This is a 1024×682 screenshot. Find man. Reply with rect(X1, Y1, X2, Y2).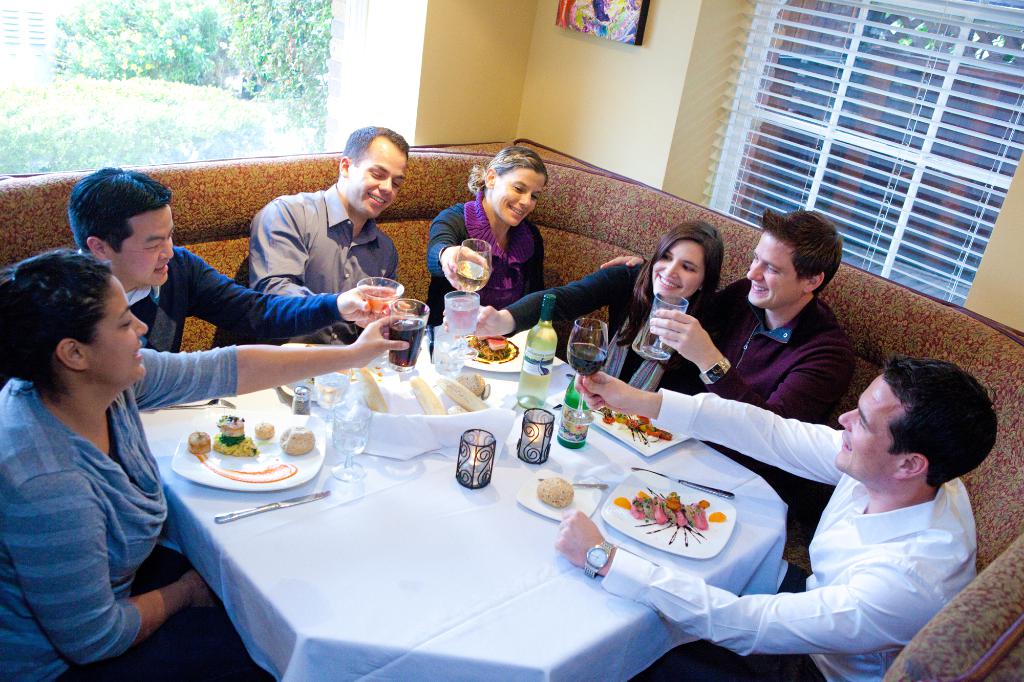
rect(246, 125, 412, 348).
